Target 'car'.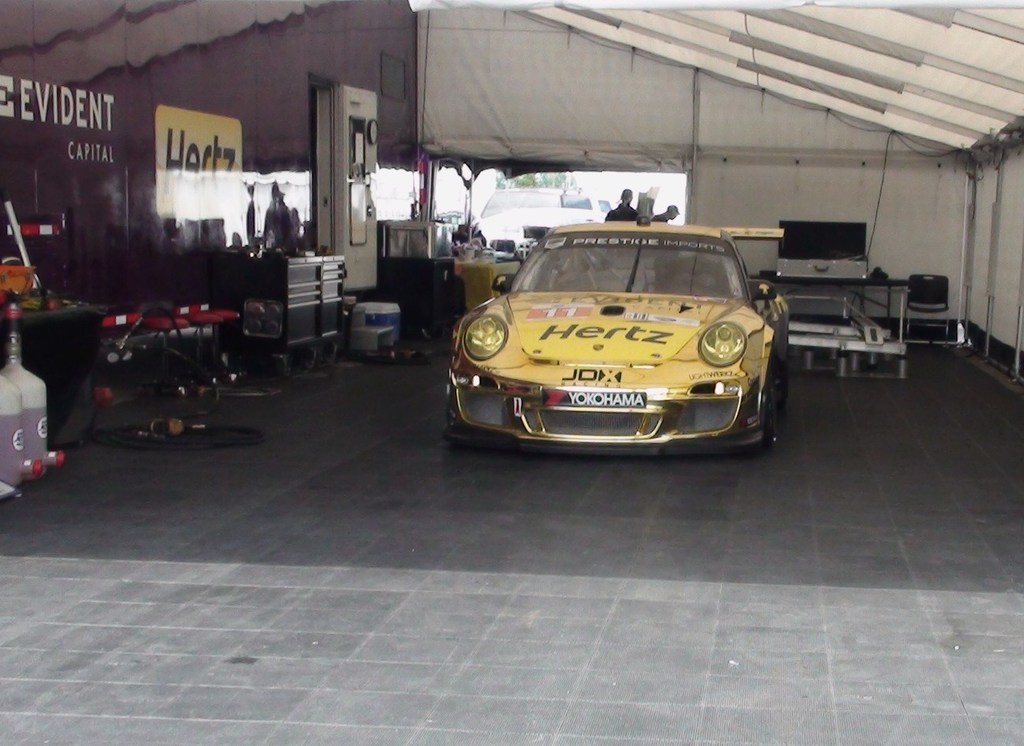
Target region: [475,206,608,260].
